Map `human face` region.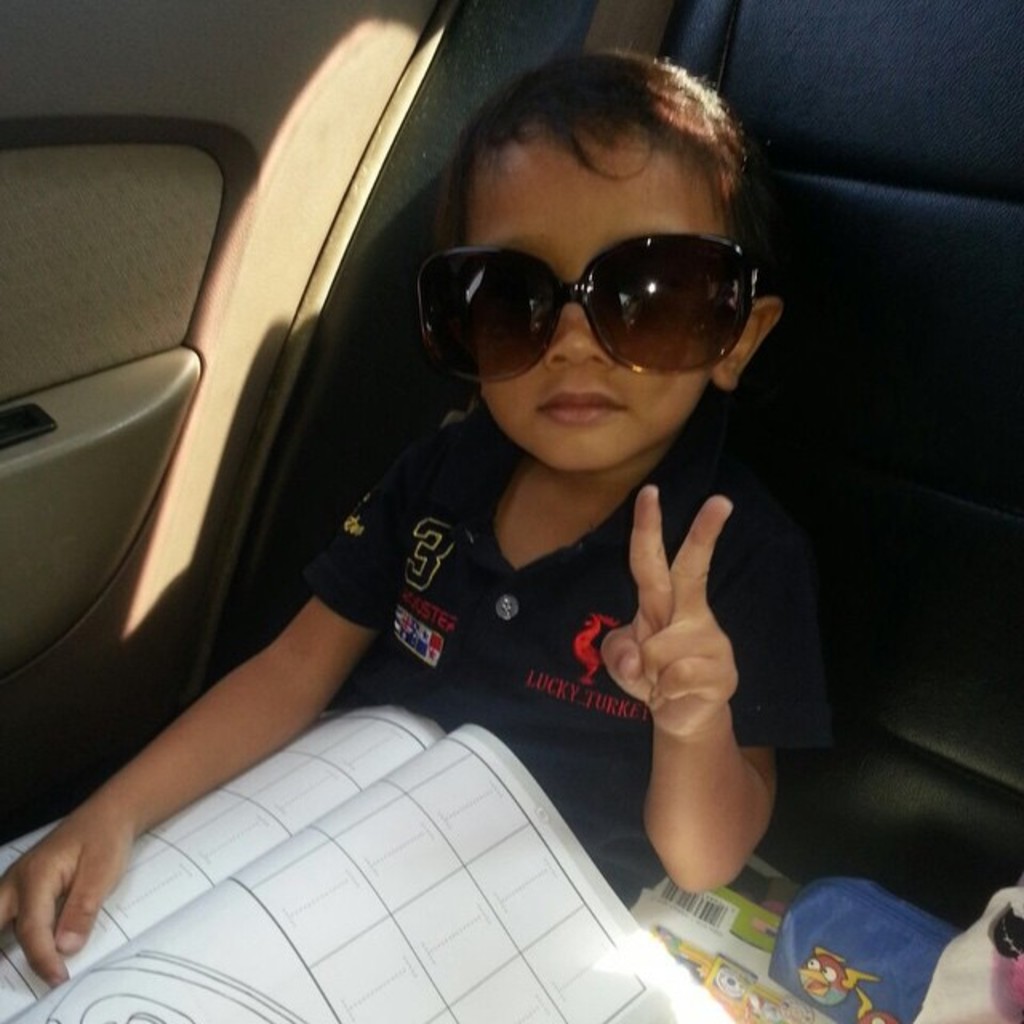
Mapped to 461,123,707,466.
